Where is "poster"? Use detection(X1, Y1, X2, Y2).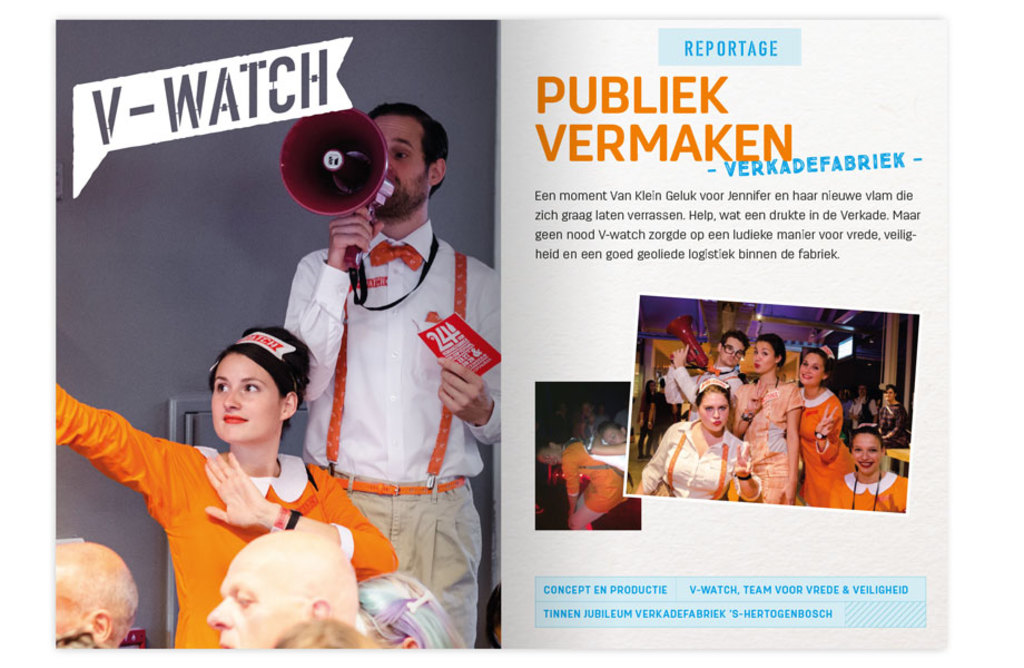
detection(0, 0, 1023, 667).
